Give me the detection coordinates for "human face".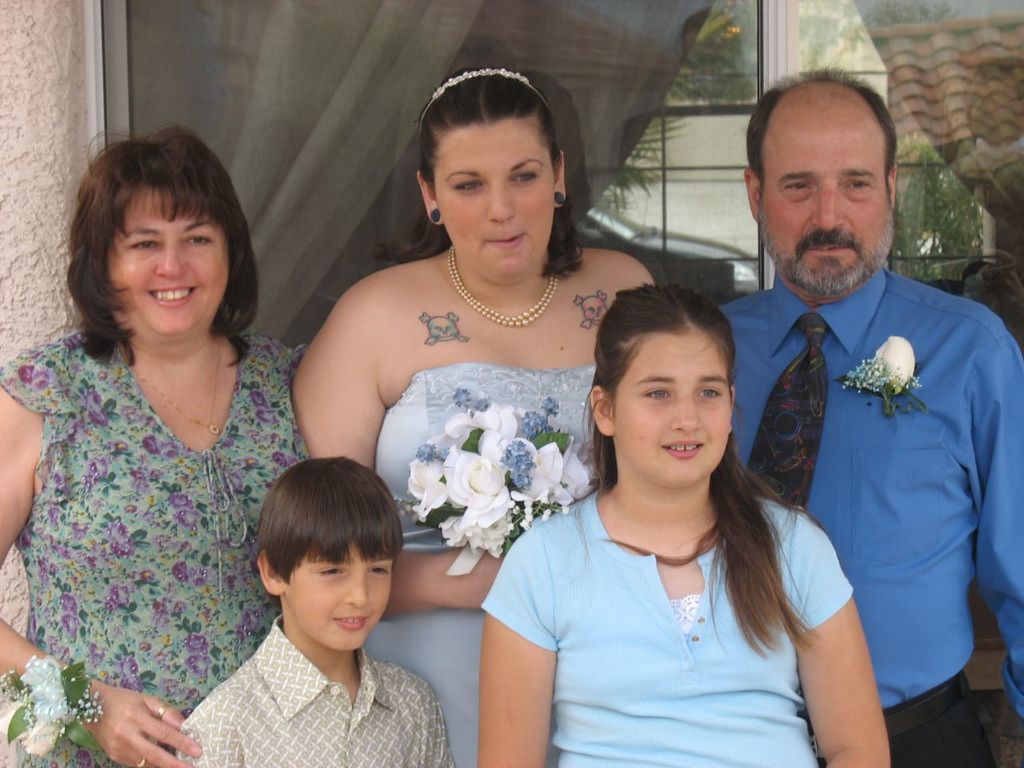
bbox(119, 184, 238, 340).
